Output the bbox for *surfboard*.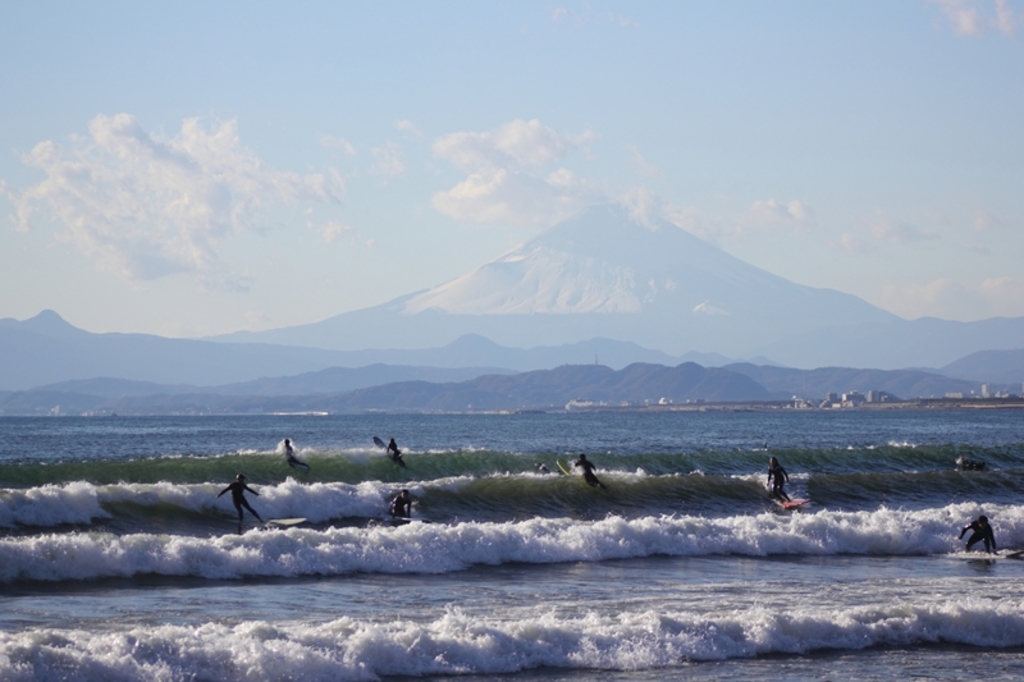
[left=991, top=548, right=1023, bottom=562].
